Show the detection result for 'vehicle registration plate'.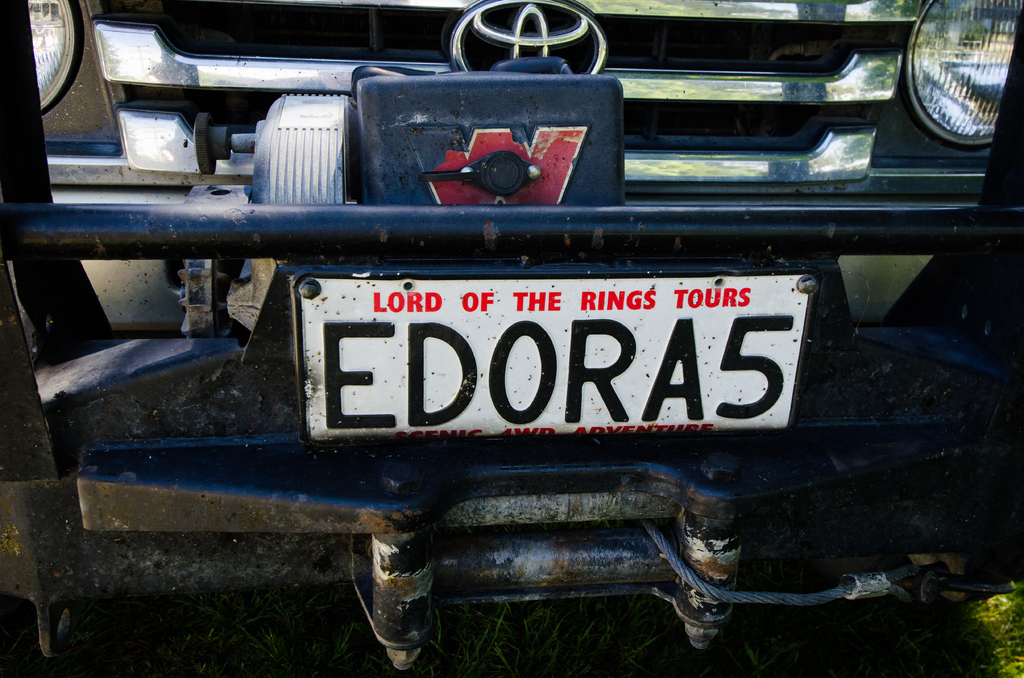
<bbox>252, 254, 839, 461</bbox>.
